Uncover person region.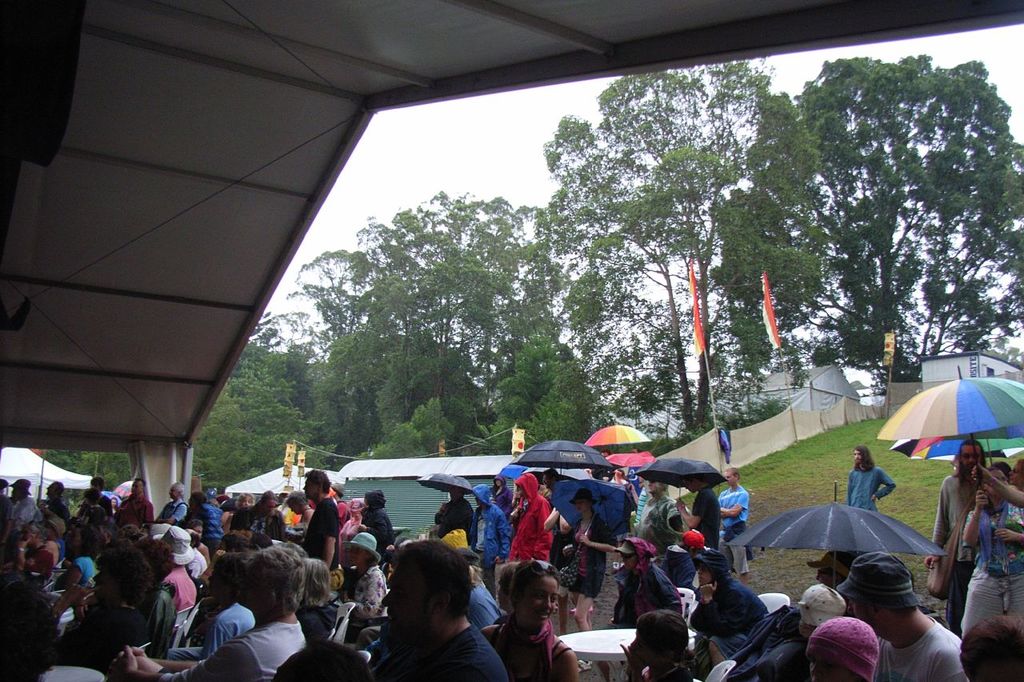
Uncovered: (481,564,579,681).
